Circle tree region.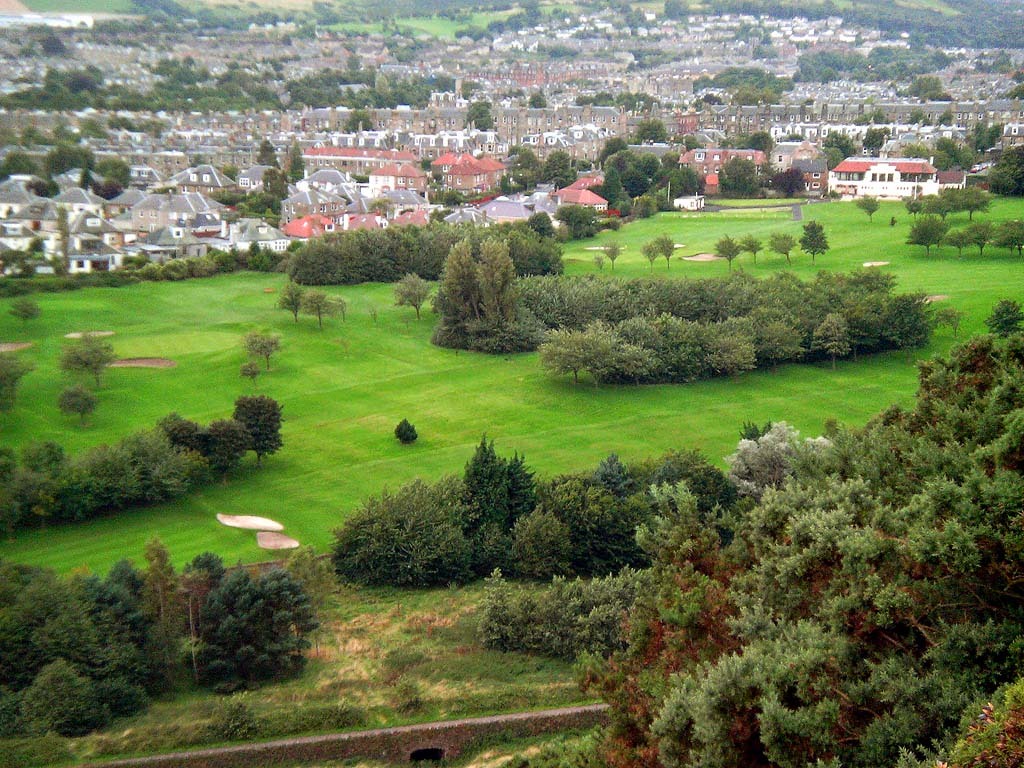
Region: 760:162:801:212.
